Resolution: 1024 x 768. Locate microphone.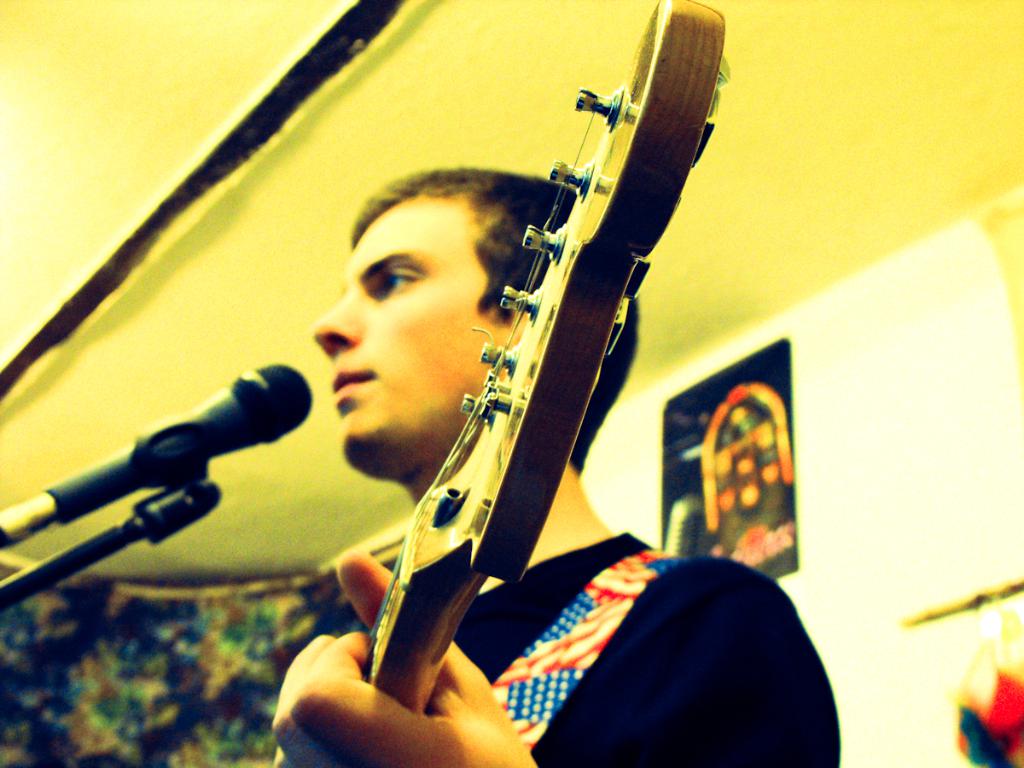
30:360:320:616.
